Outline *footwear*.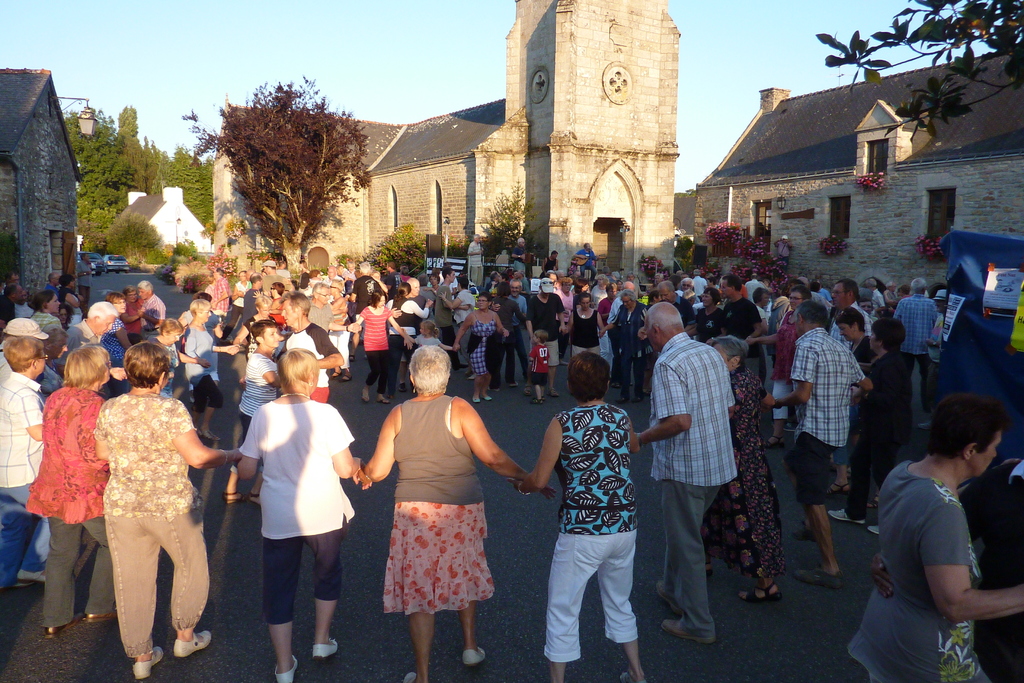
Outline: <region>312, 636, 338, 662</region>.
